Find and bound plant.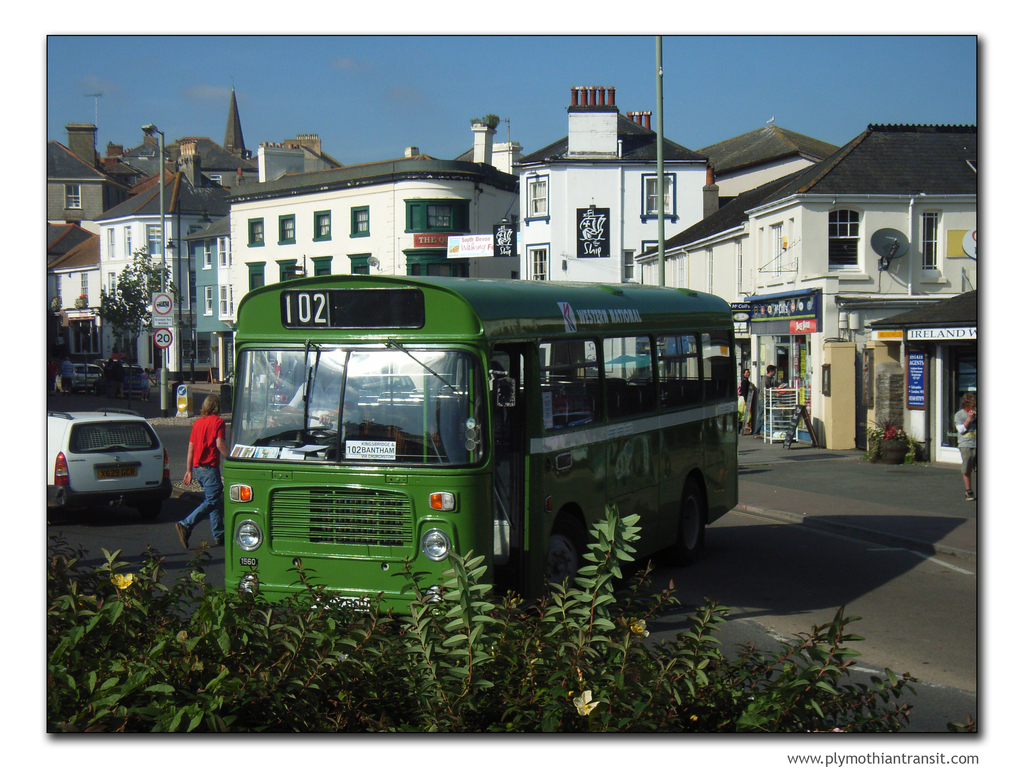
Bound: bbox(860, 442, 876, 466).
